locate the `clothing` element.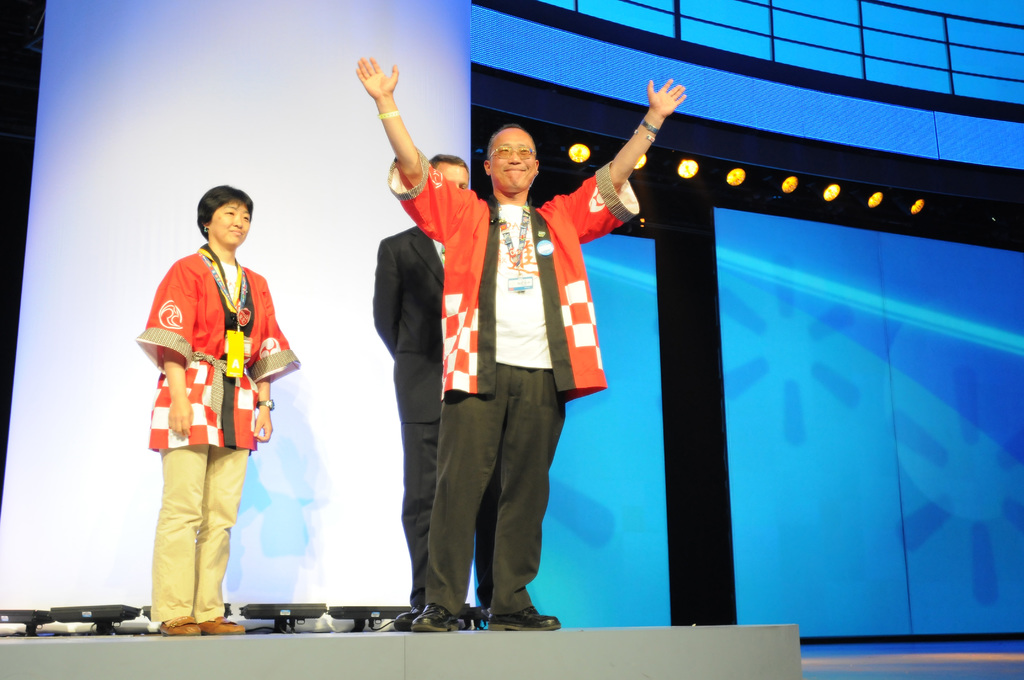
Element bbox: (x1=367, y1=220, x2=504, y2=600).
